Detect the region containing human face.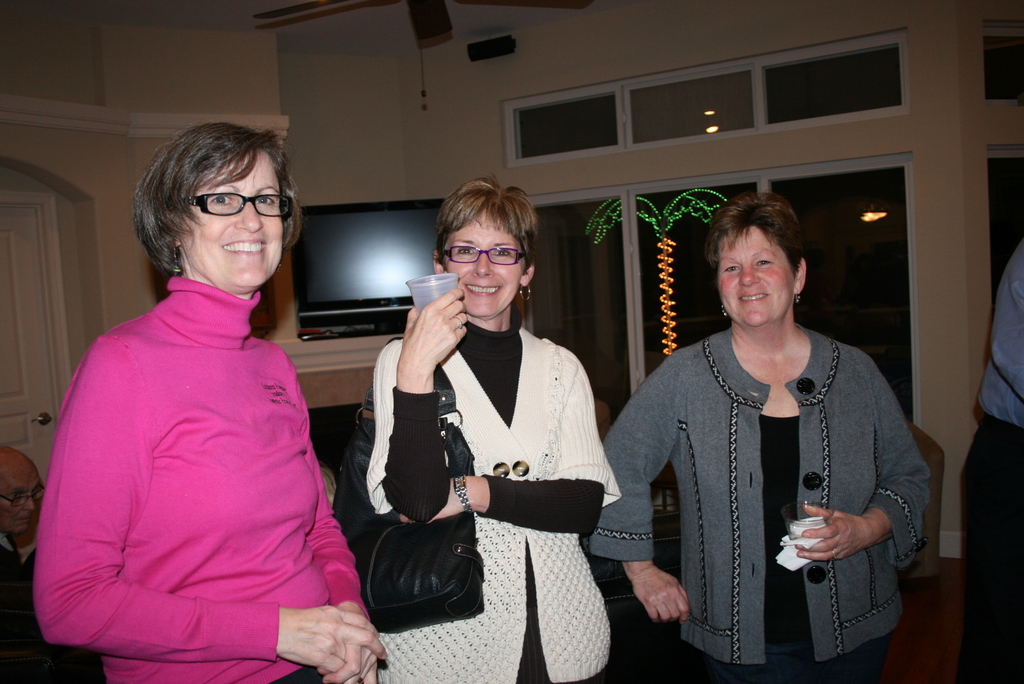
<bbox>719, 223, 801, 325</bbox>.
